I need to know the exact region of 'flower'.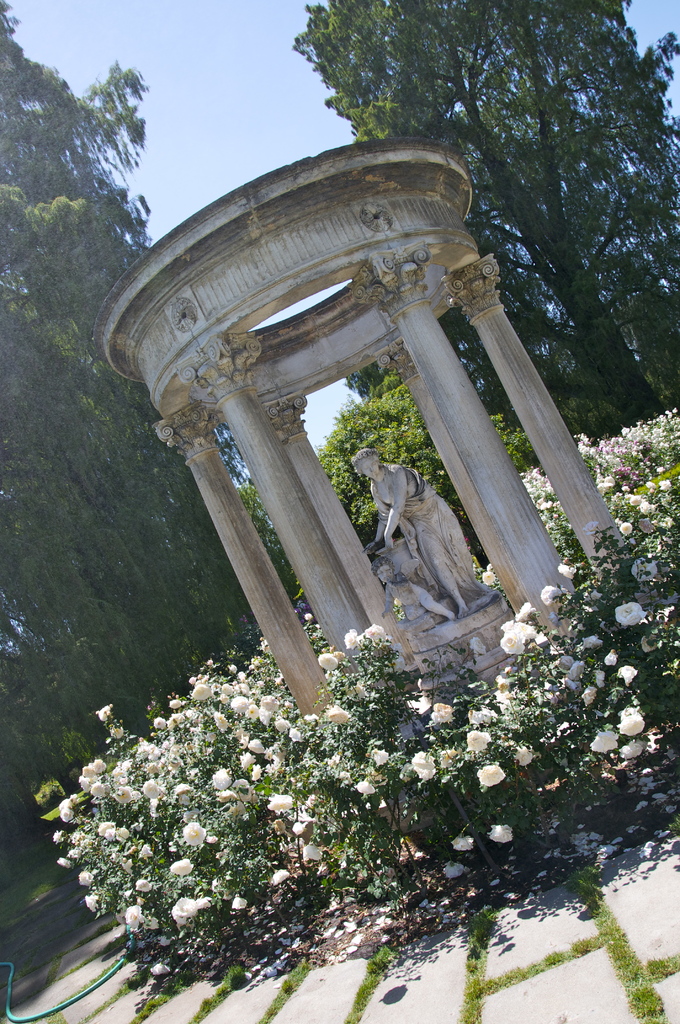
Region: box=[182, 819, 204, 845].
